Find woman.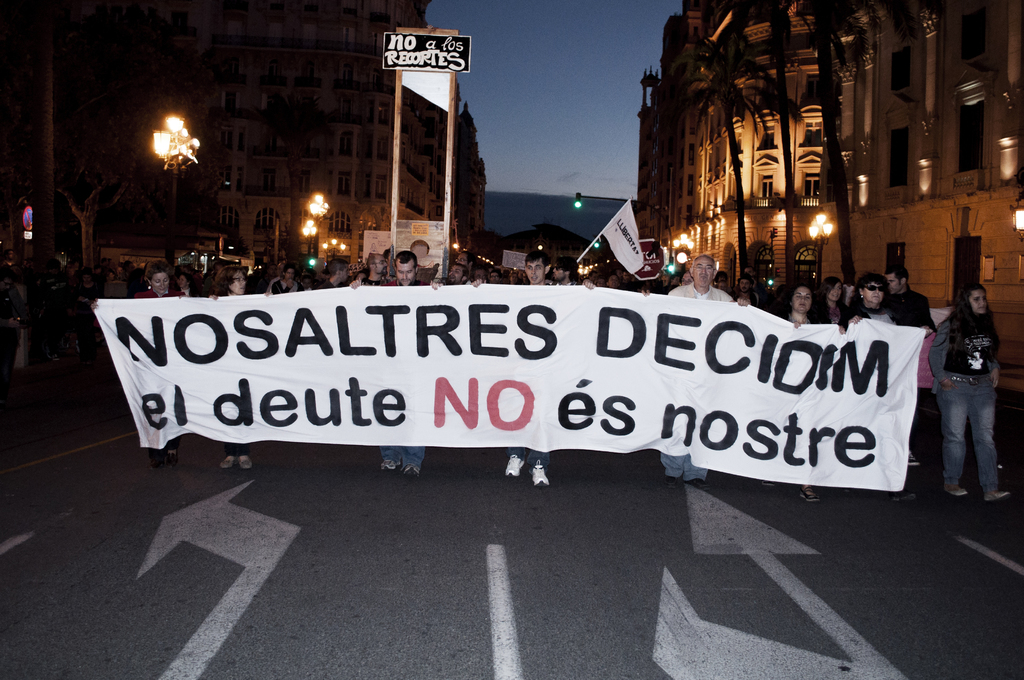
925 265 1023 508.
